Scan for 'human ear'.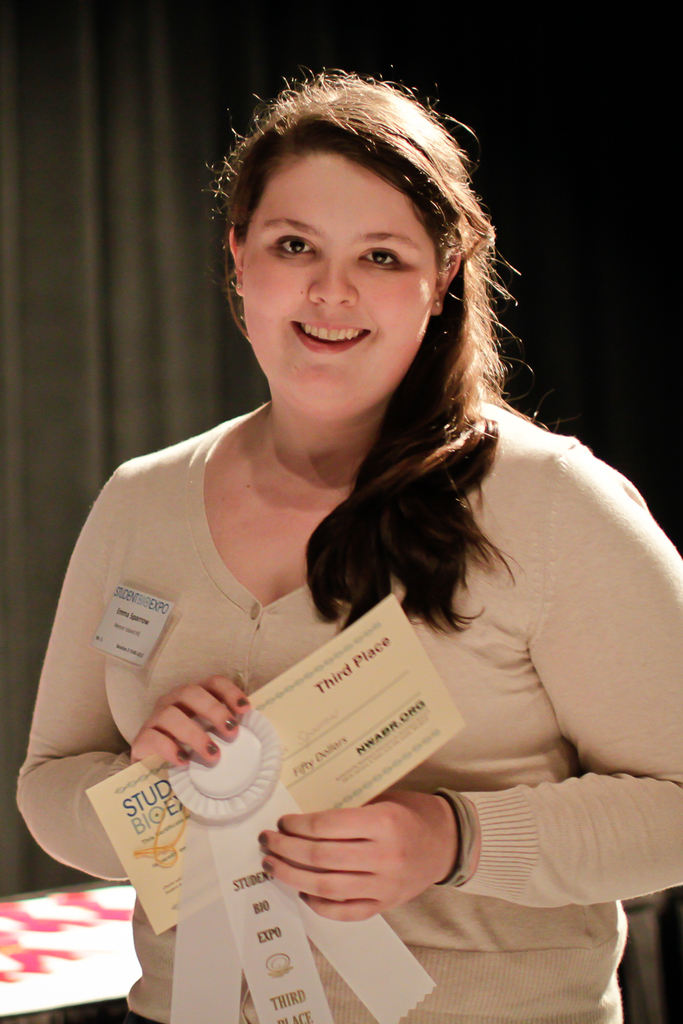
Scan result: 428/250/459/321.
